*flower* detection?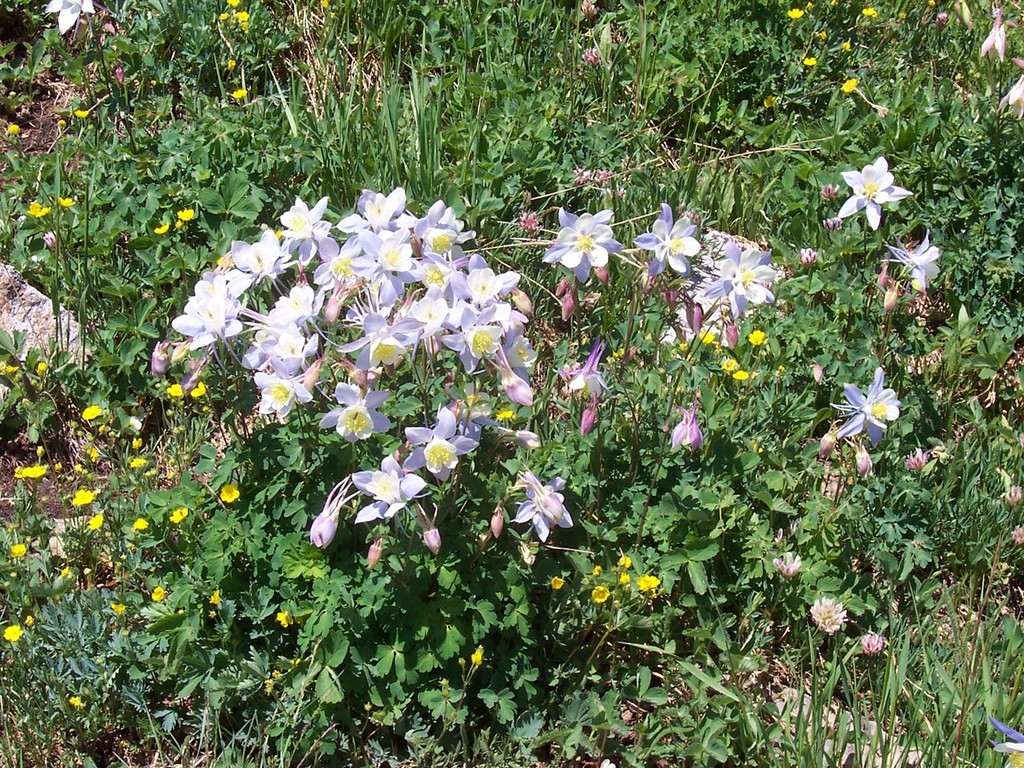
<box>801,50,818,67</box>
